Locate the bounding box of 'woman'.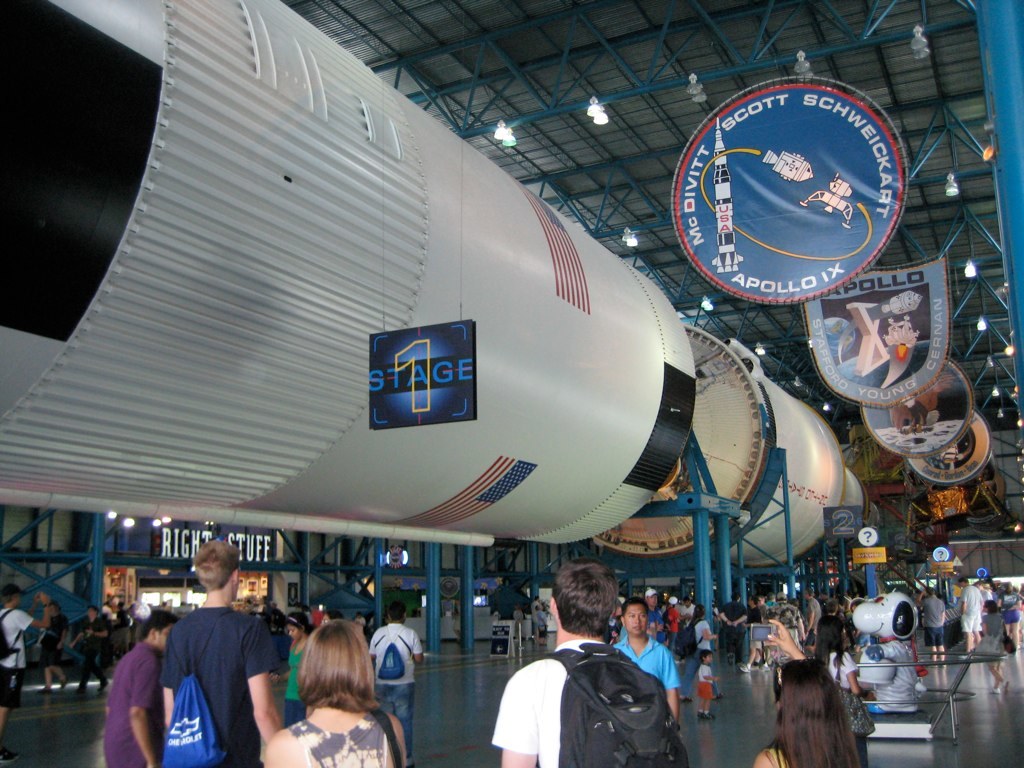
Bounding box: x1=249 y1=624 x2=393 y2=763.
